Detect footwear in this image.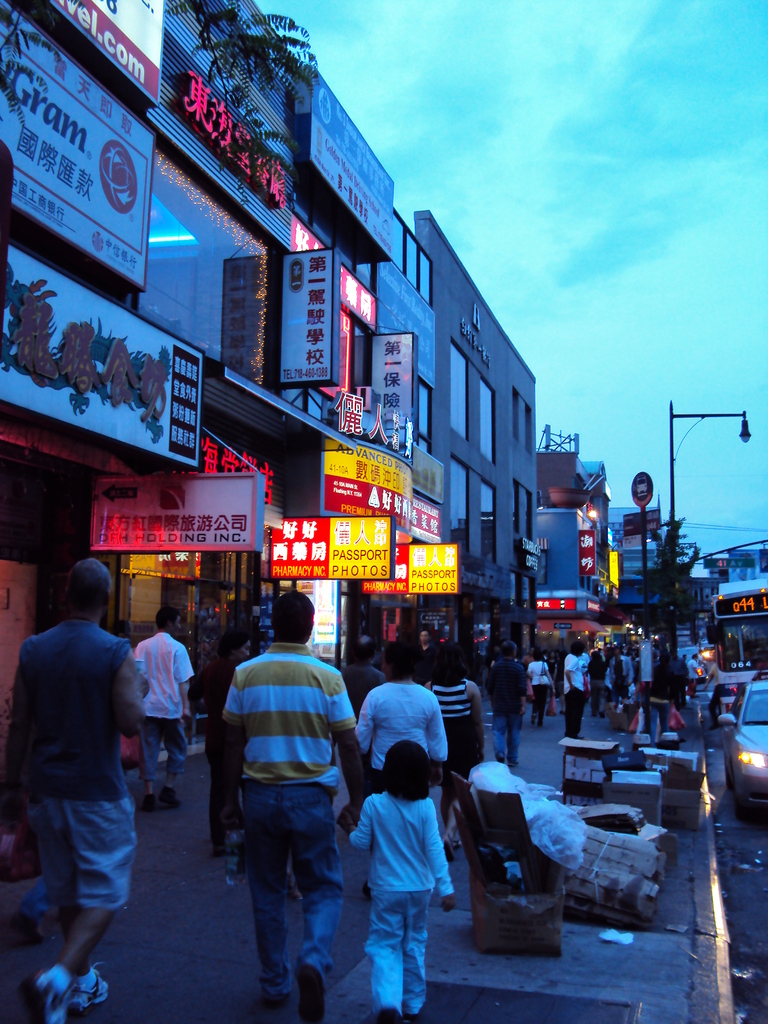
Detection: detection(255, 991, 294, 1023).
